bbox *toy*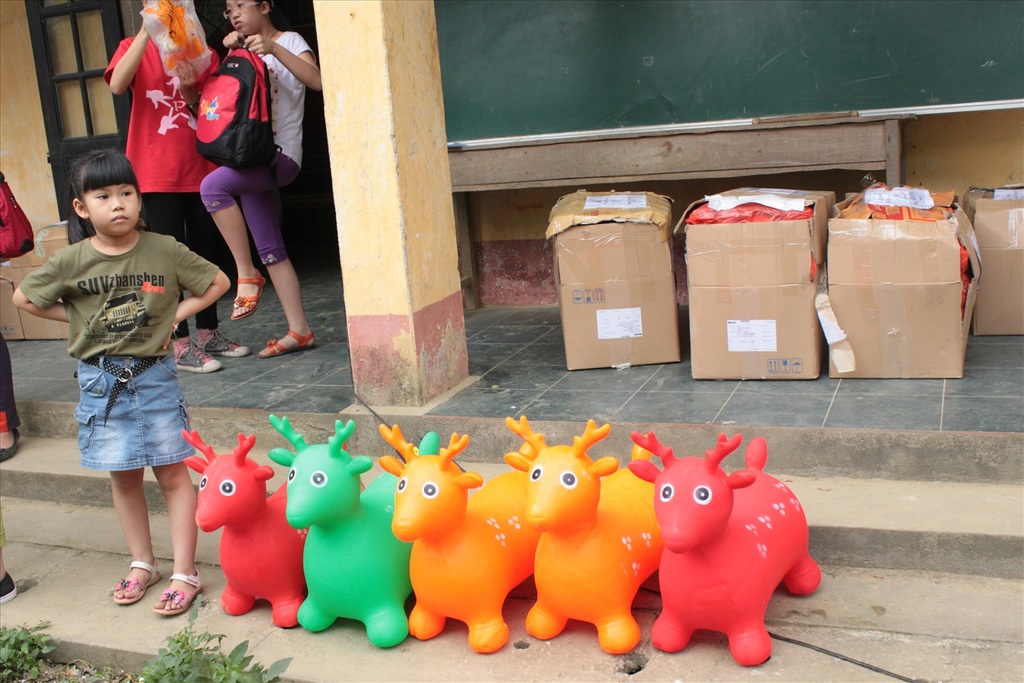
(502,412,665,657)
